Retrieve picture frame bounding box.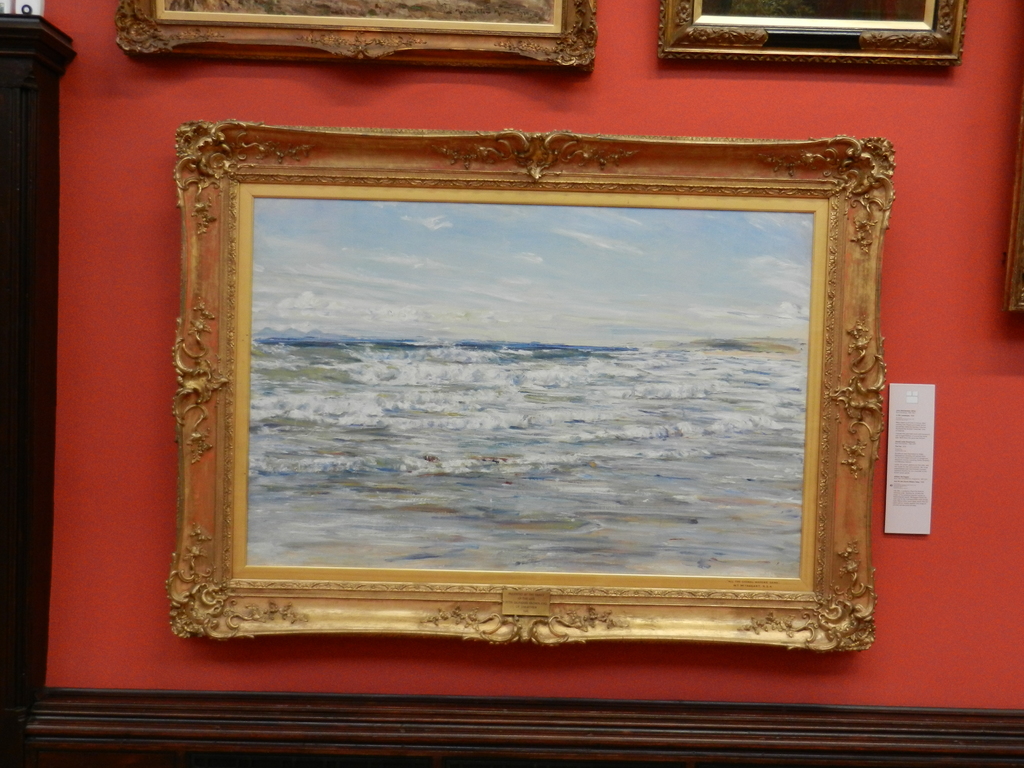
Bounding box: [655, 0, 965, 68].
